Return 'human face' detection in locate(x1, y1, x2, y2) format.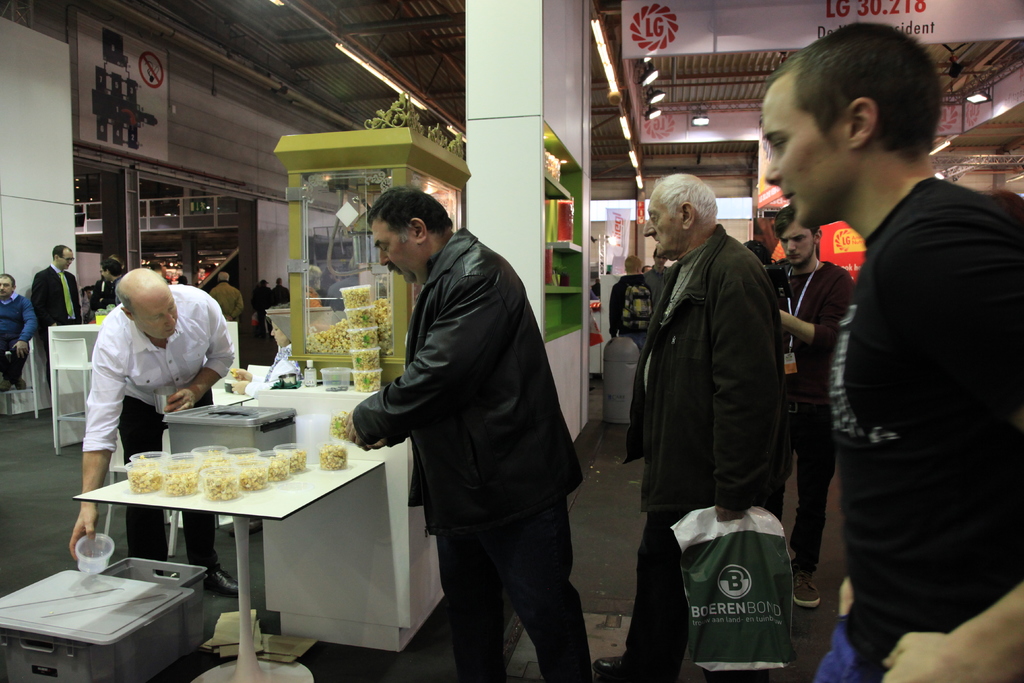
locate(643, 189, 680, 255).
